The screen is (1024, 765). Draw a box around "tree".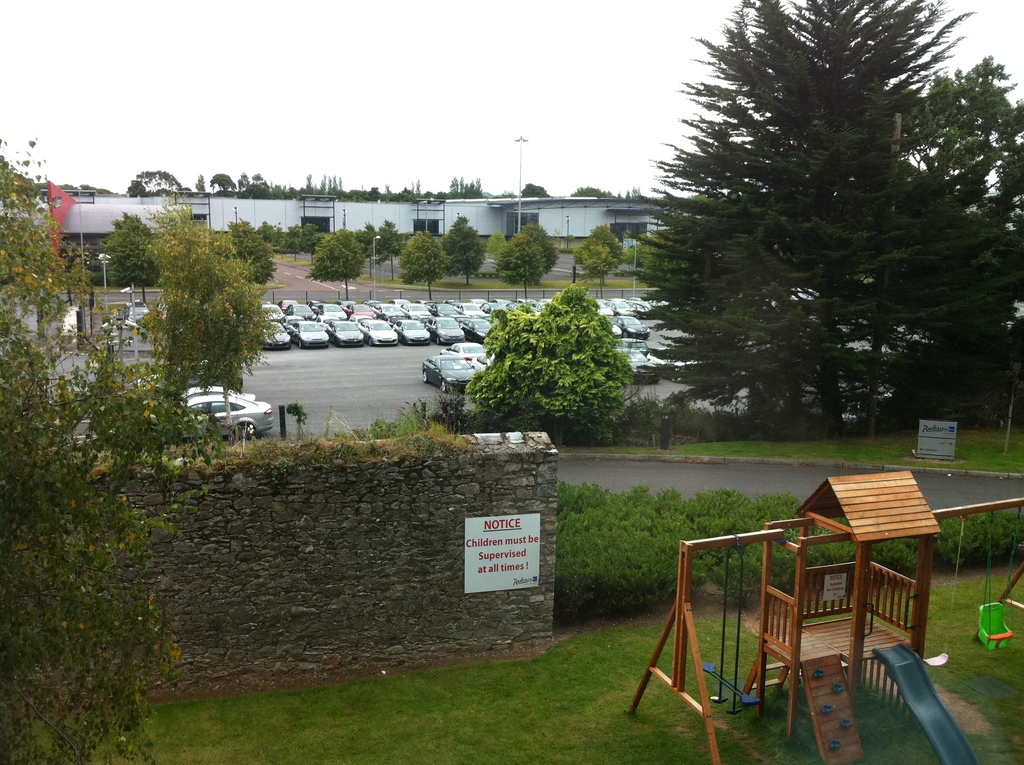
x1=440 y1=218 x2=491 y2=286.
